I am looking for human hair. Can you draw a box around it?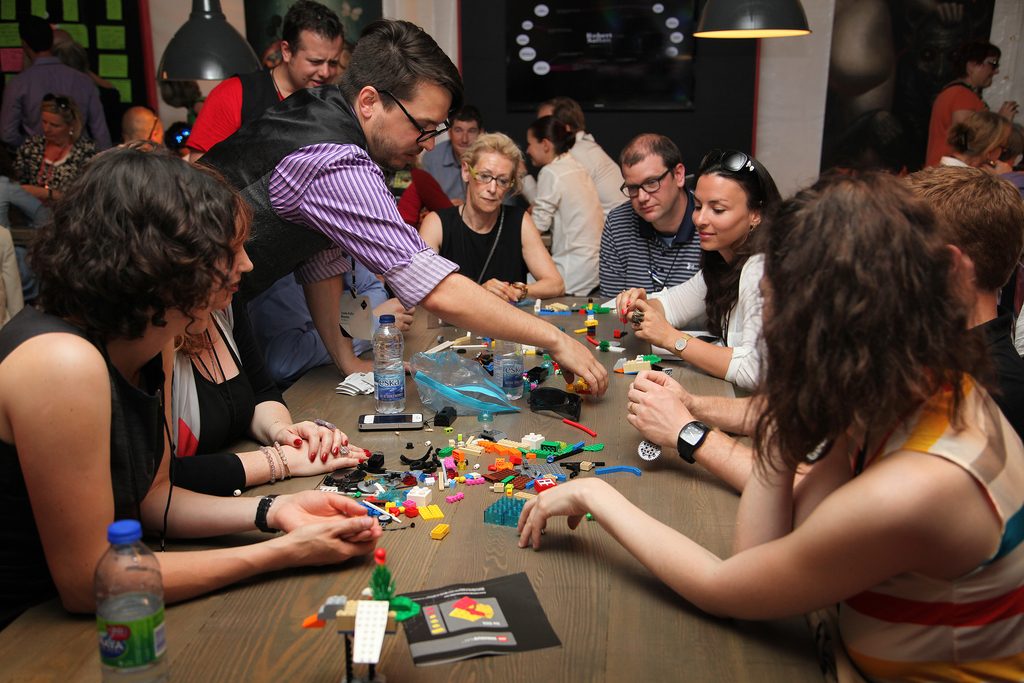
Sure, the bounding box is 42:124:259:386.
